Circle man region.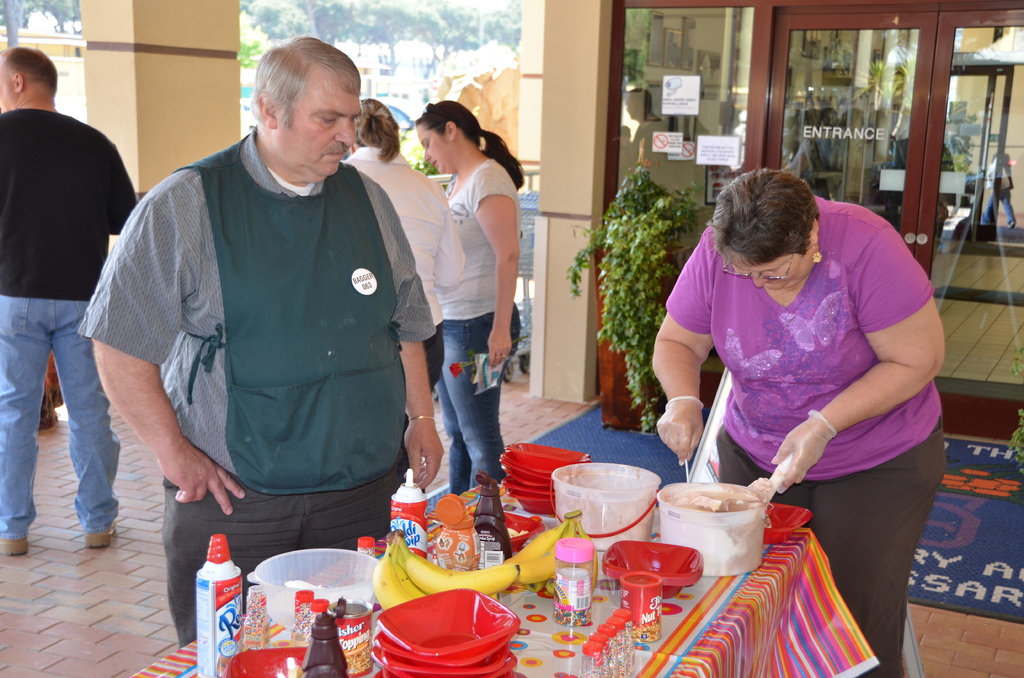
Region: (left=0, top=47, right=138, bottom=556).
